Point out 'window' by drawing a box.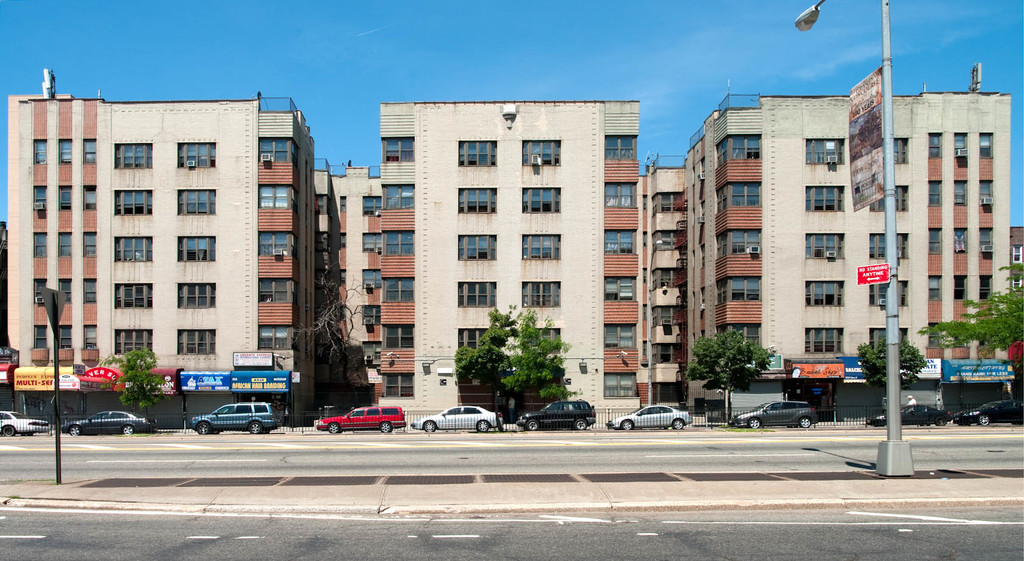
locate(177, 188, 214, 214).
